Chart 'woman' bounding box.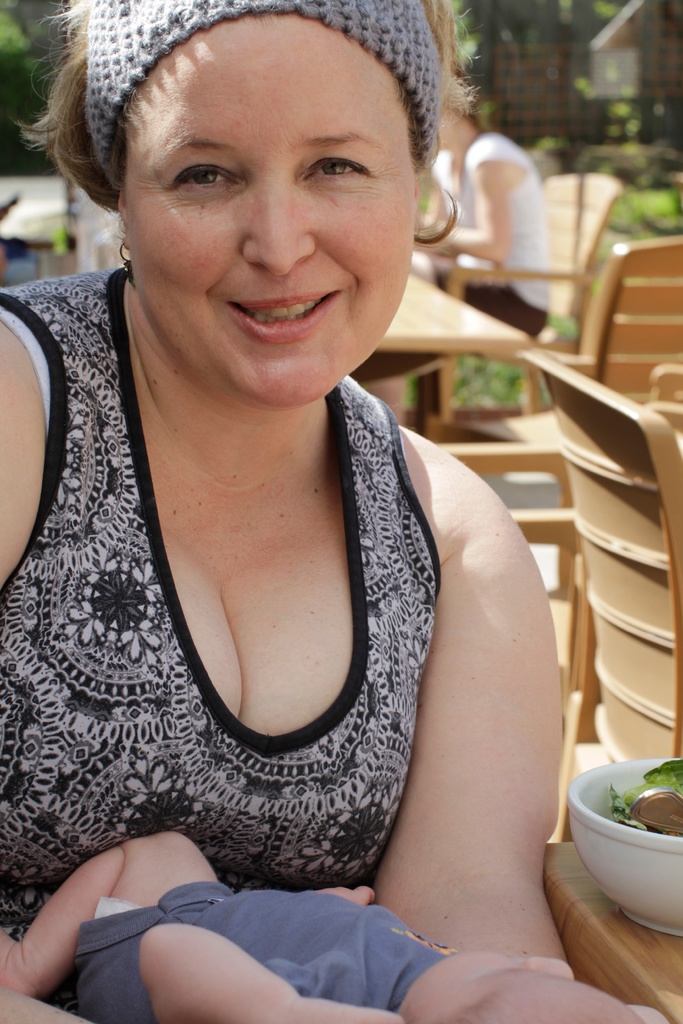
Charted: (left=372, top=81, right=568, bottom=443).
